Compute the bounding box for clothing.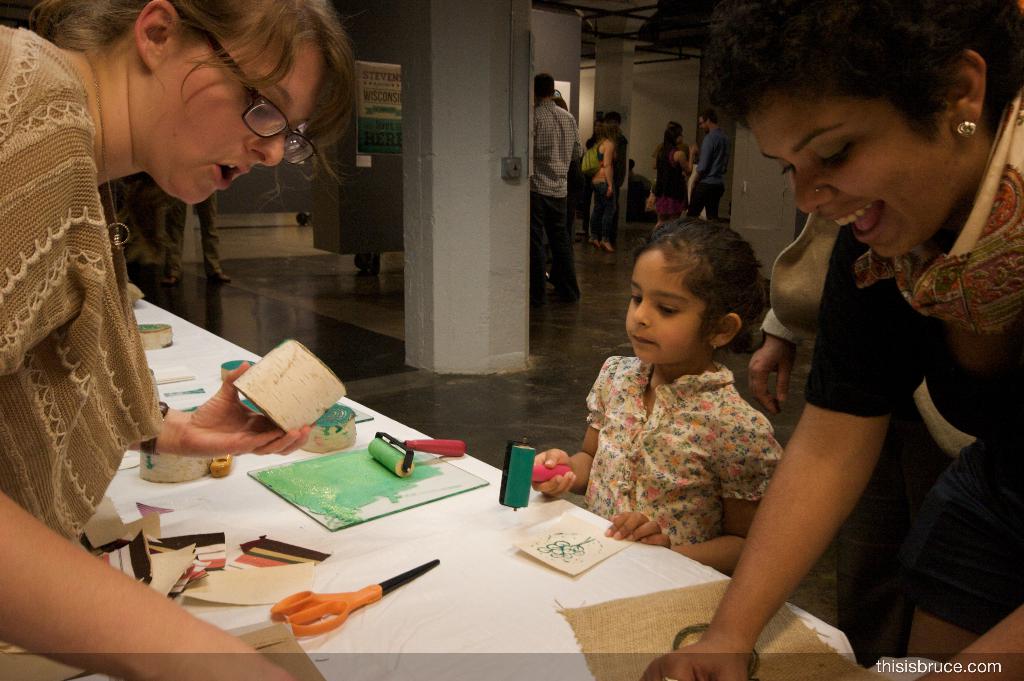
bbox(162, 192, 227, 283).
